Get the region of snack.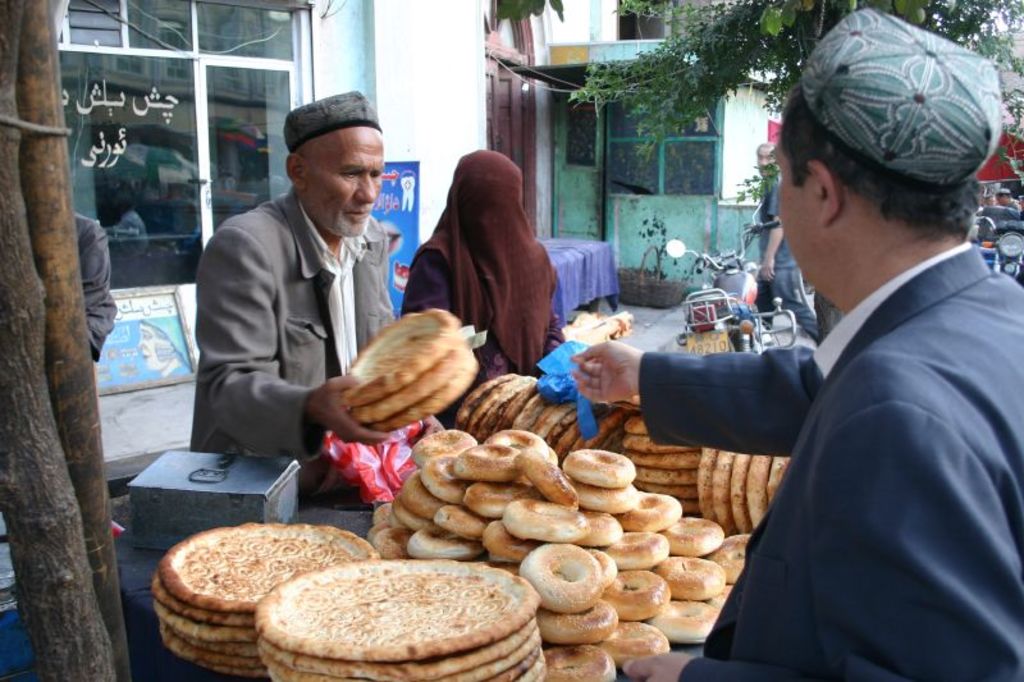
338,303,453,407.
